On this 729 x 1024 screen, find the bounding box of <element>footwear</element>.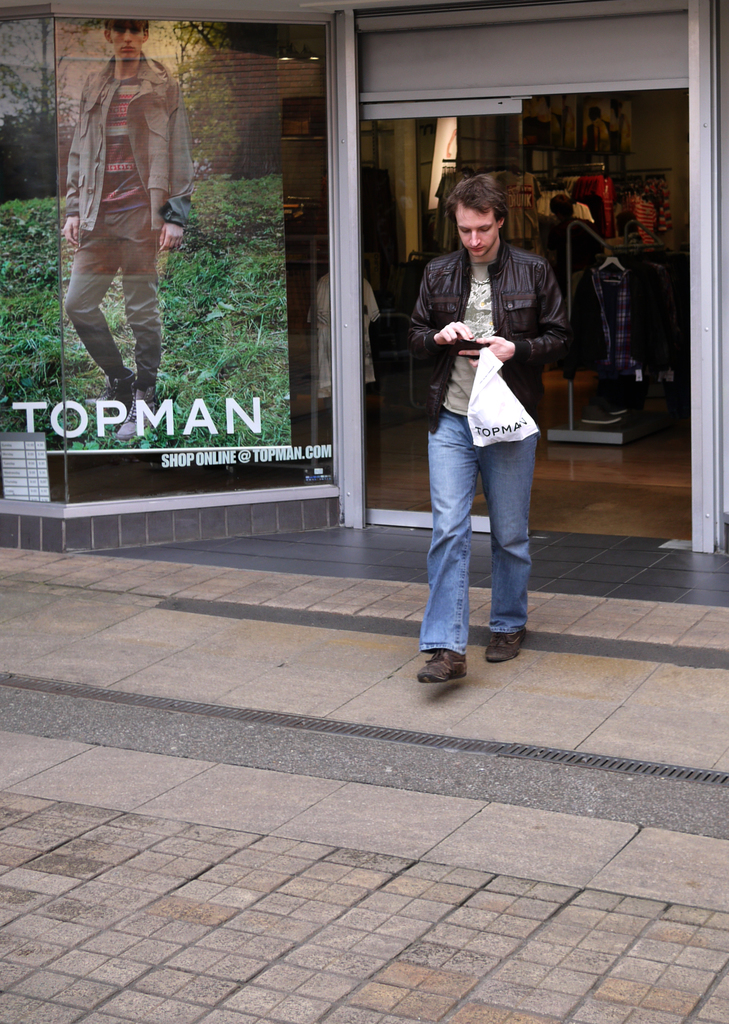
Bounding box: rect(412, 627, 489, 686).
